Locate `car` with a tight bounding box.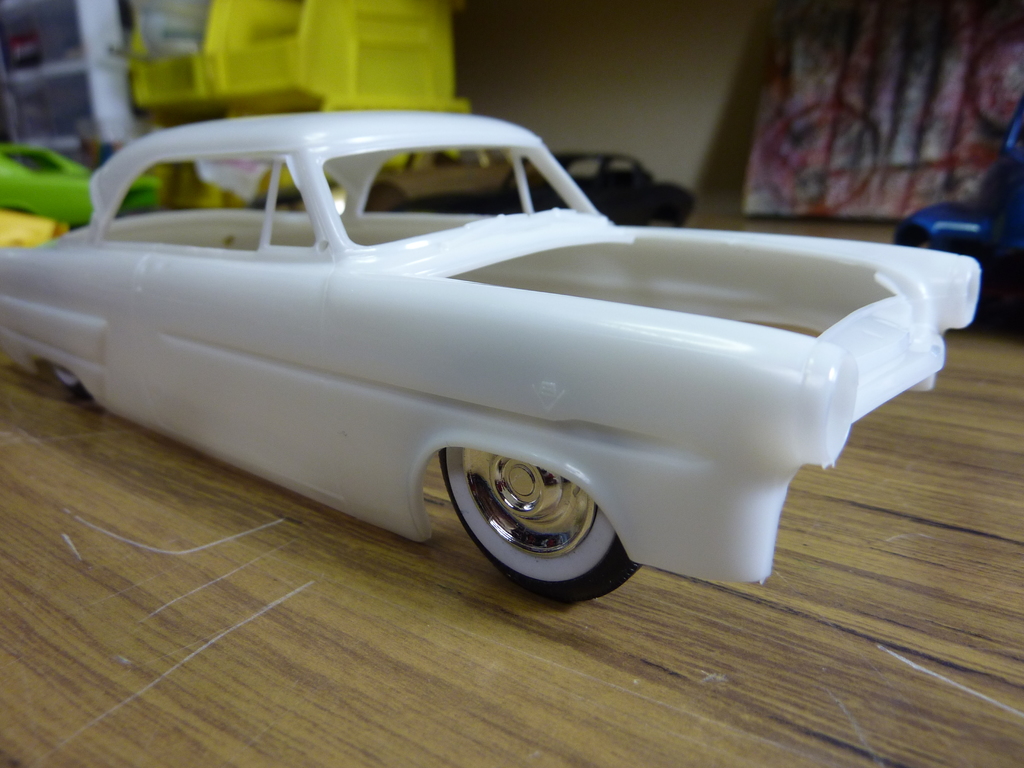
[0, 138, 157, 229].
